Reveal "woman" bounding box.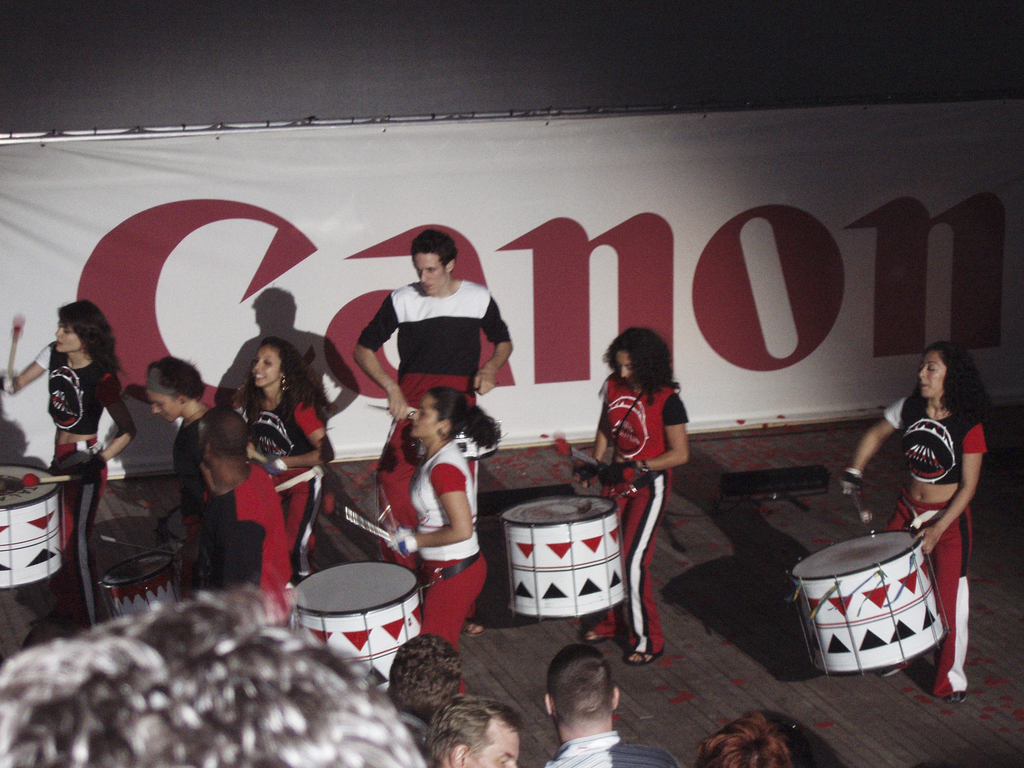
Revealed: (left=140, top=355, right=227, bottom=550).
